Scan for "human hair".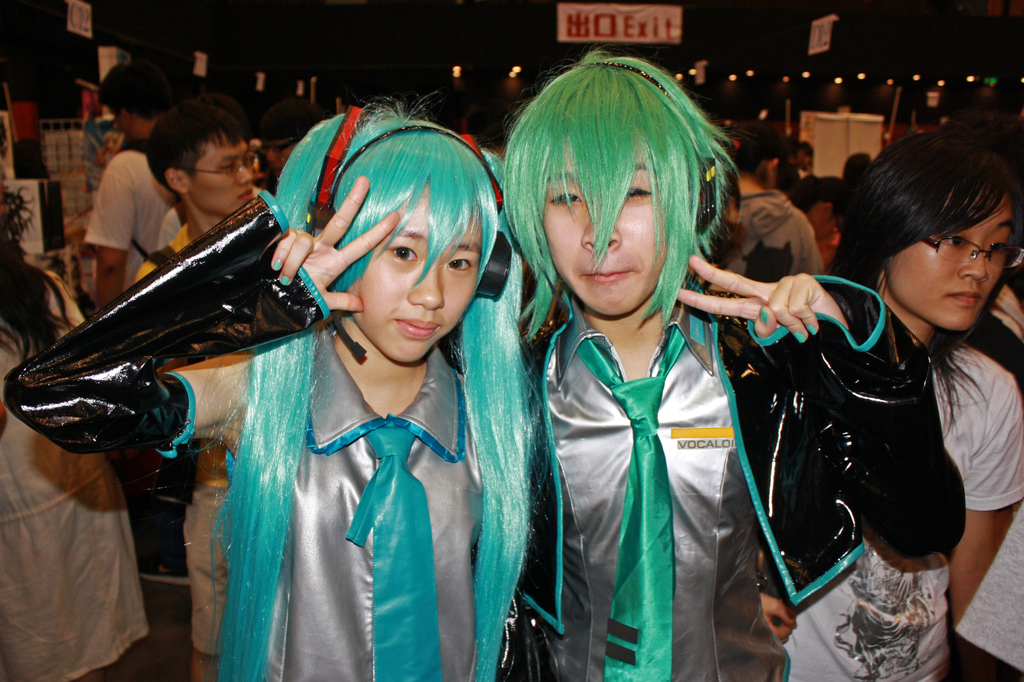
Scan result: BBox(828, 110, 1021, 287).
